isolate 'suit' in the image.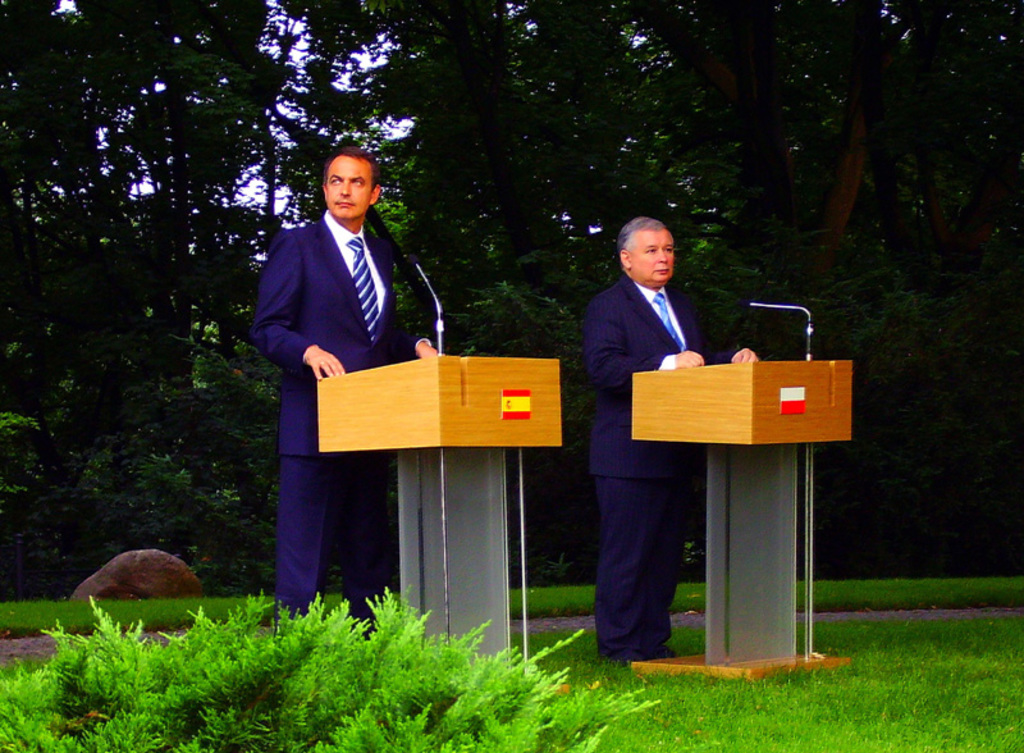
Isolated region: {"x1": 571, "y1": 227, "x2": 721, "y2": 654}.
